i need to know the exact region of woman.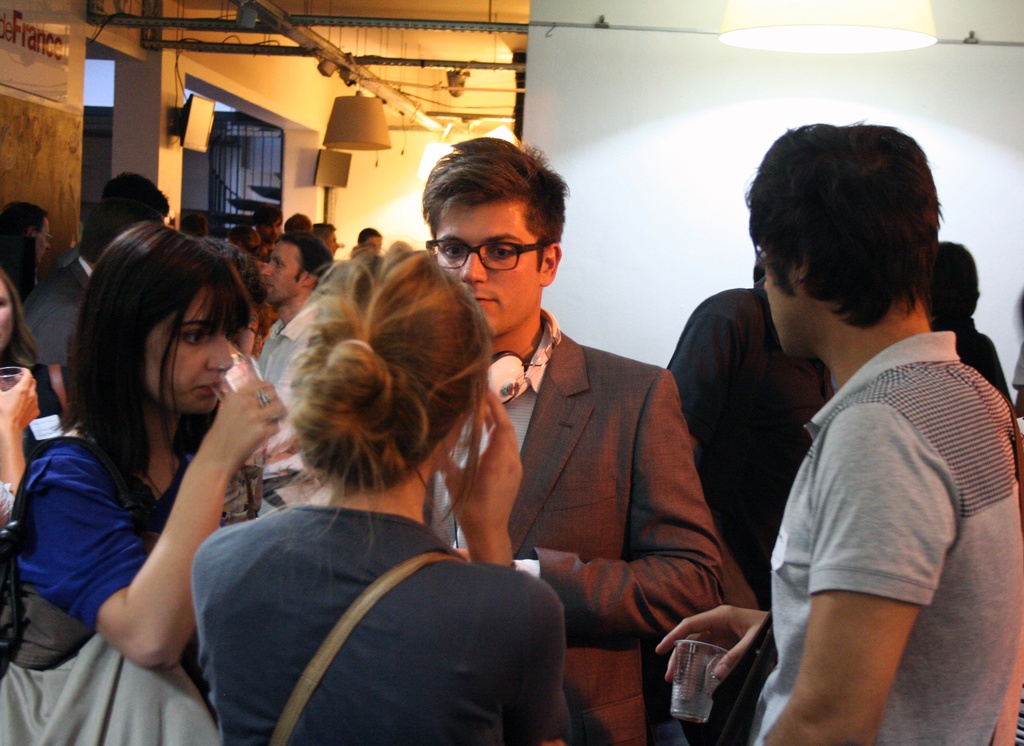
Region: (0, 196, 51, 301).
